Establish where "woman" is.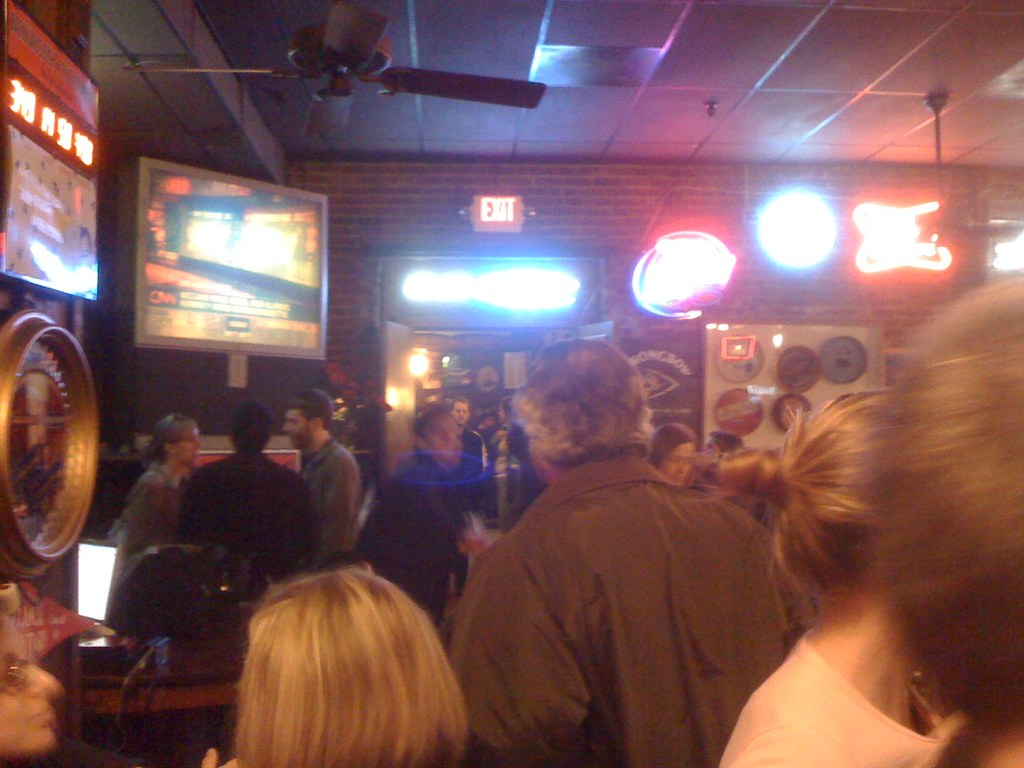
Established at 196,558,475,767.
